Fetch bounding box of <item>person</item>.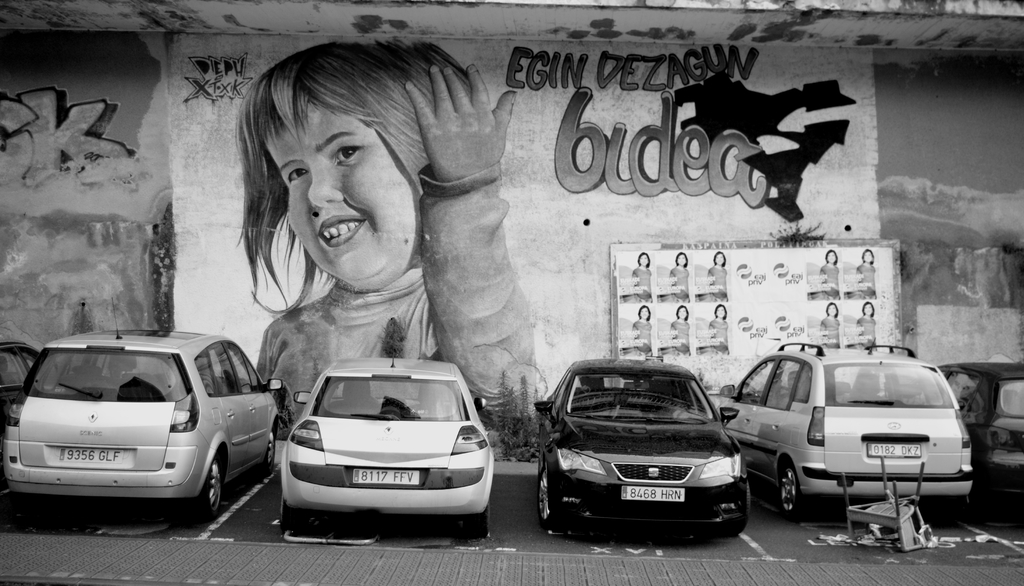
Bbox: 220, 42, 547, 455.
